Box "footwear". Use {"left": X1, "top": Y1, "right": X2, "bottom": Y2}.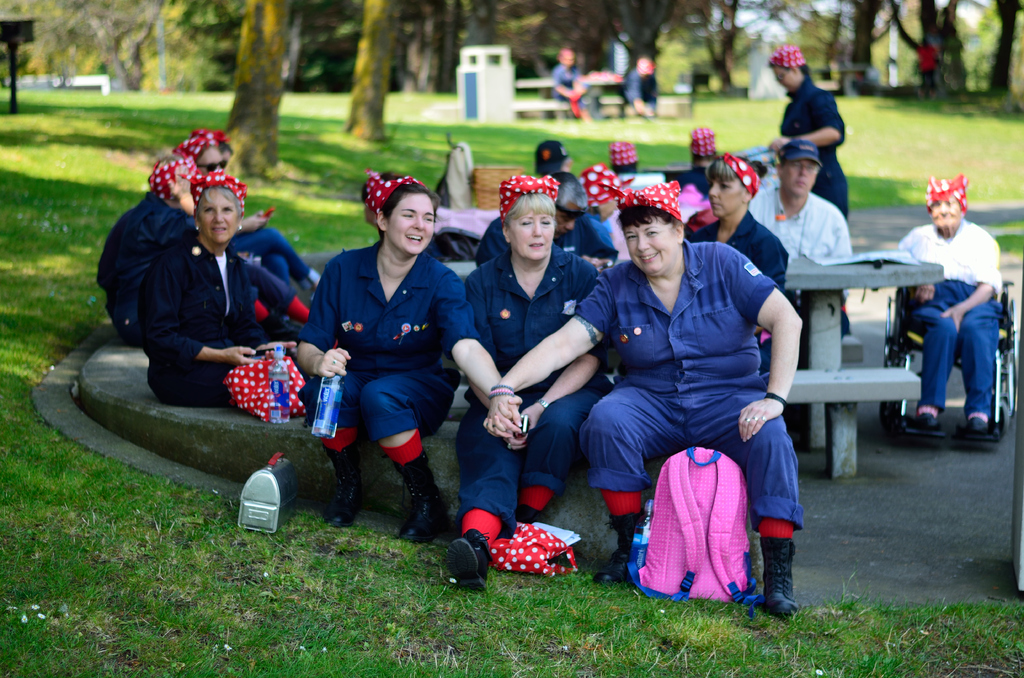
{"left": 970, "top": 410, "right": 989, "bottom": 431}.
